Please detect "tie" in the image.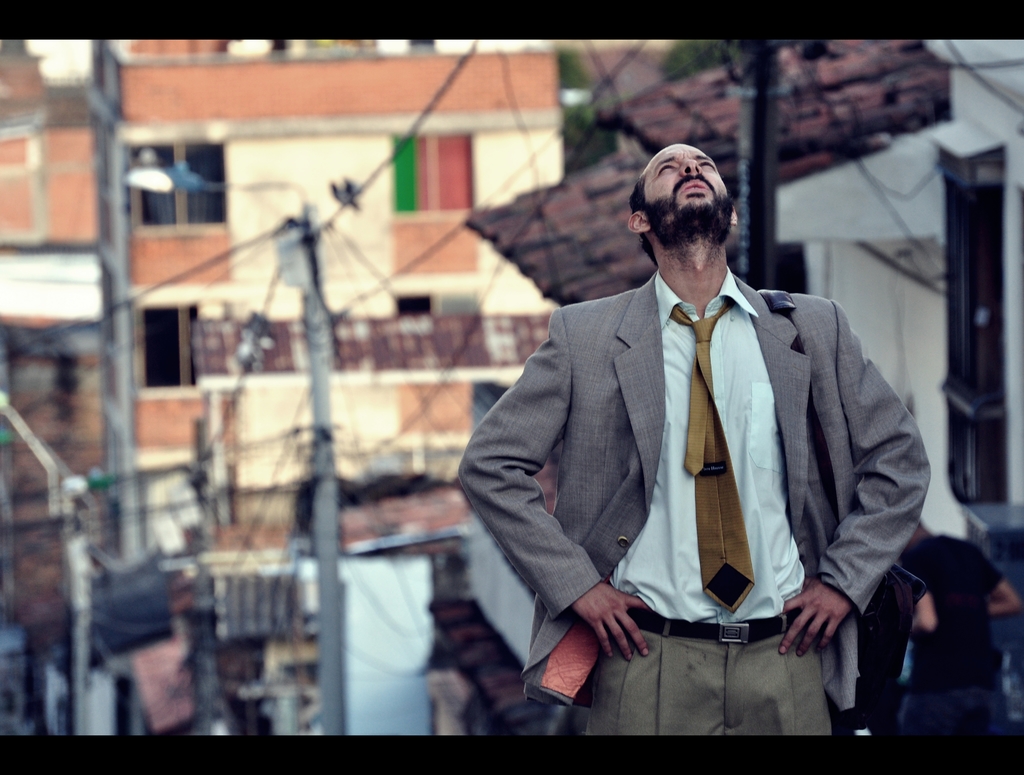
<region>672, 297, 755, 614</region>.
